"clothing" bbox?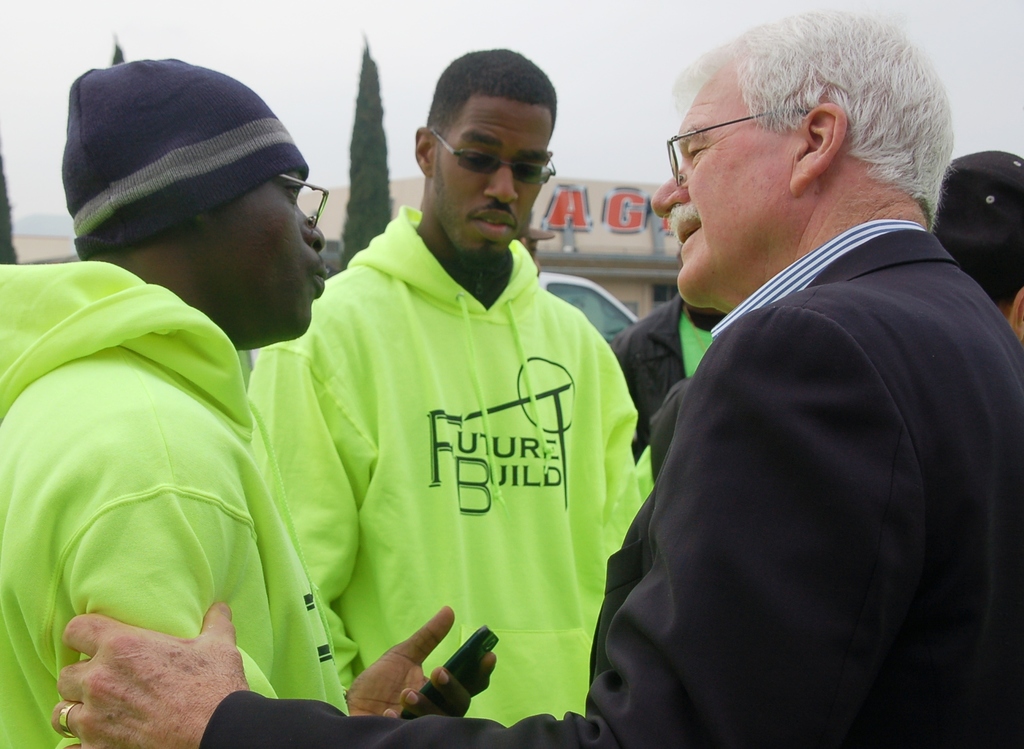
(198, 225, 1023, 748)
